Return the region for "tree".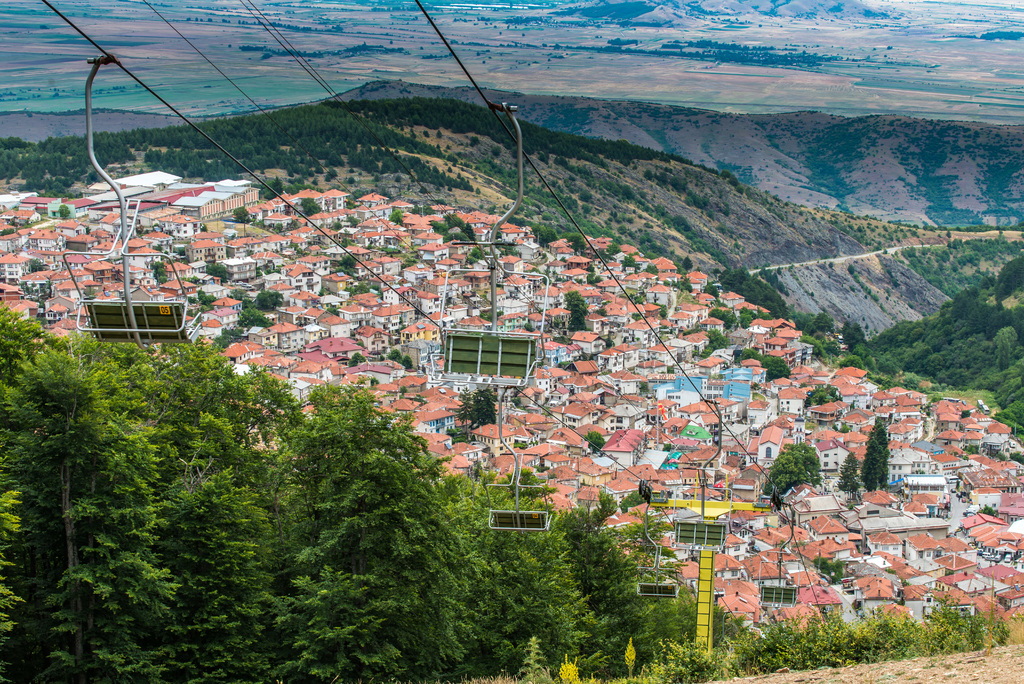
detection(214, 265, 225, 282).
